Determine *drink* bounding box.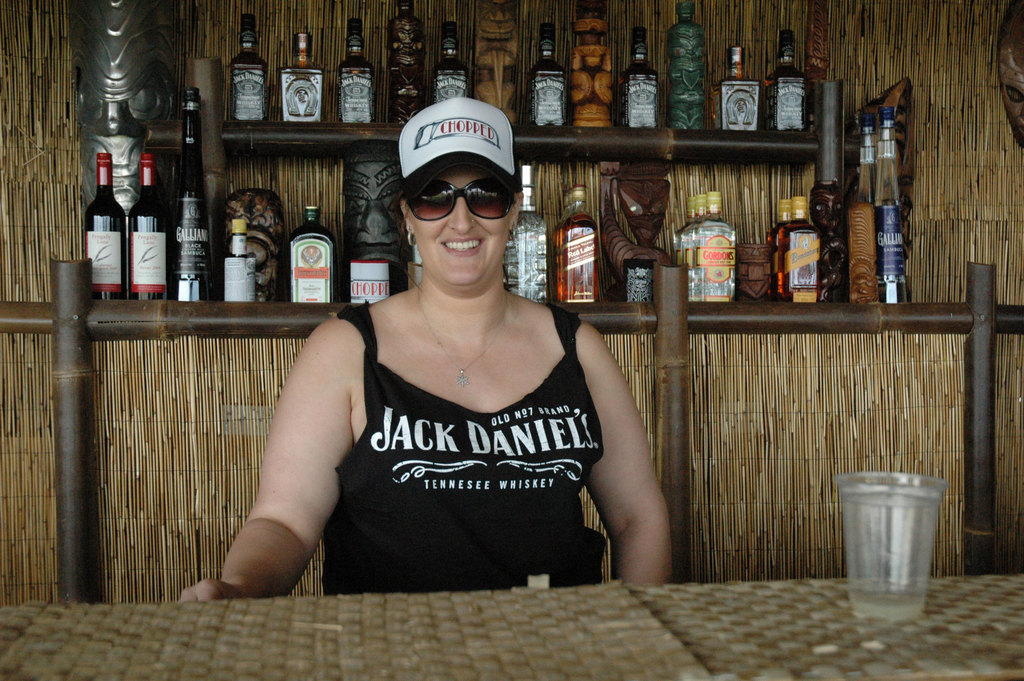
Determined: [849,119,879,305].
